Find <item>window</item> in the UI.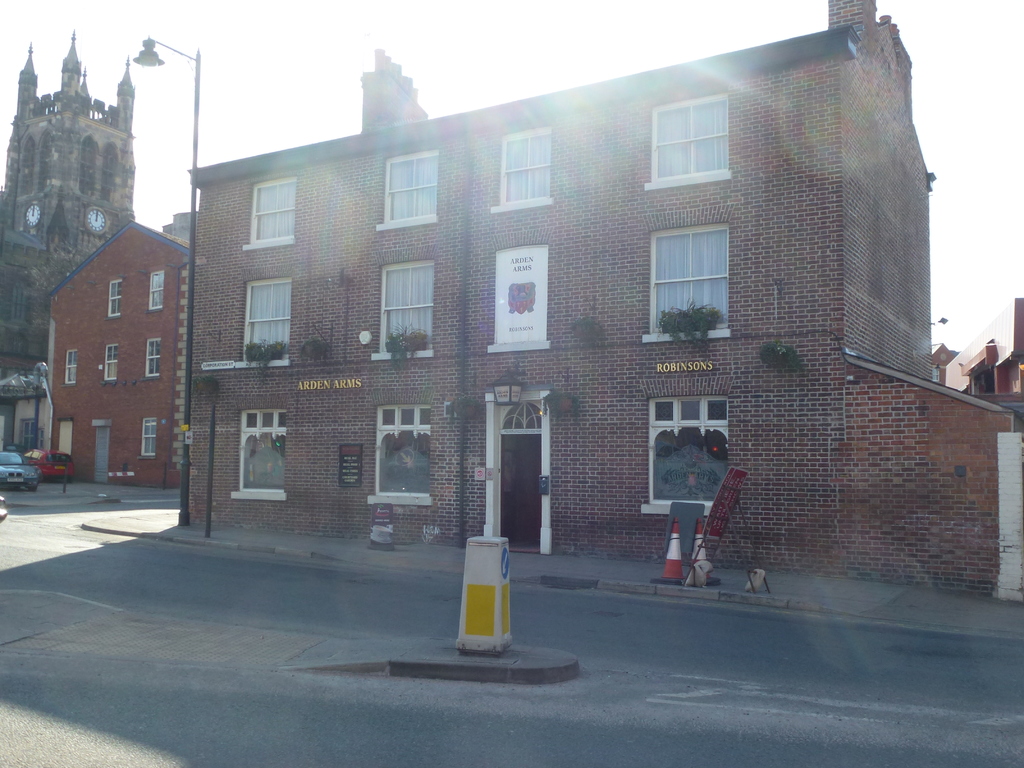
UI element at detection(490, 127, 554, 214).
